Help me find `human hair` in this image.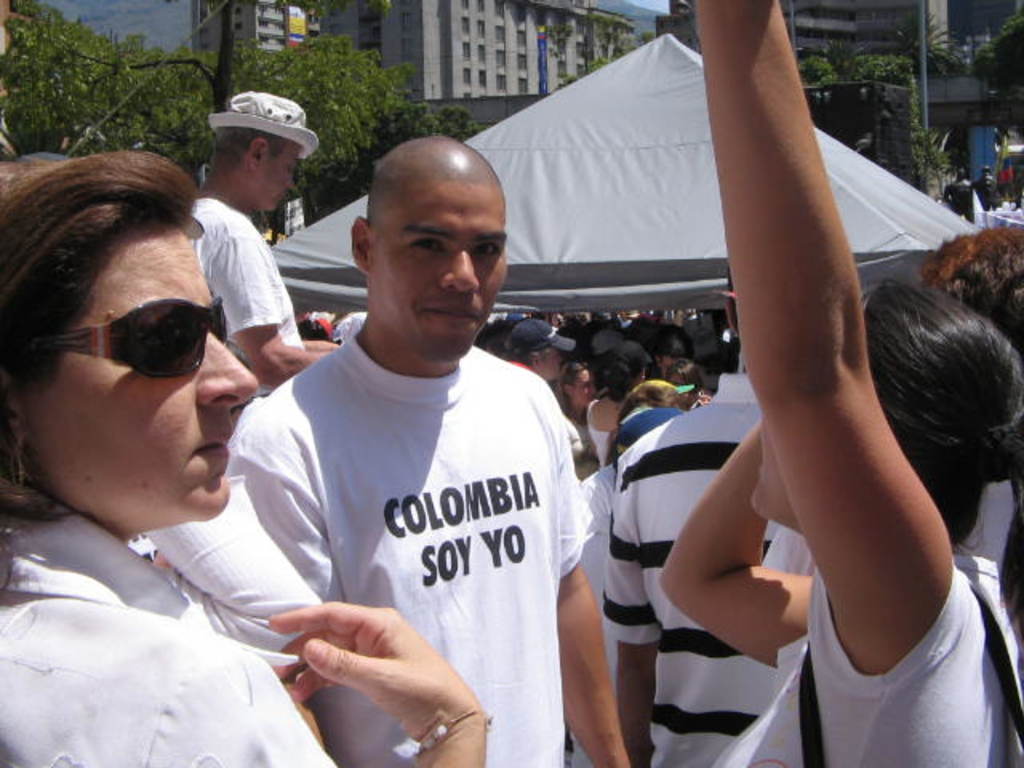
Found it: (left=502, top=350, right=536, bottom=366).
